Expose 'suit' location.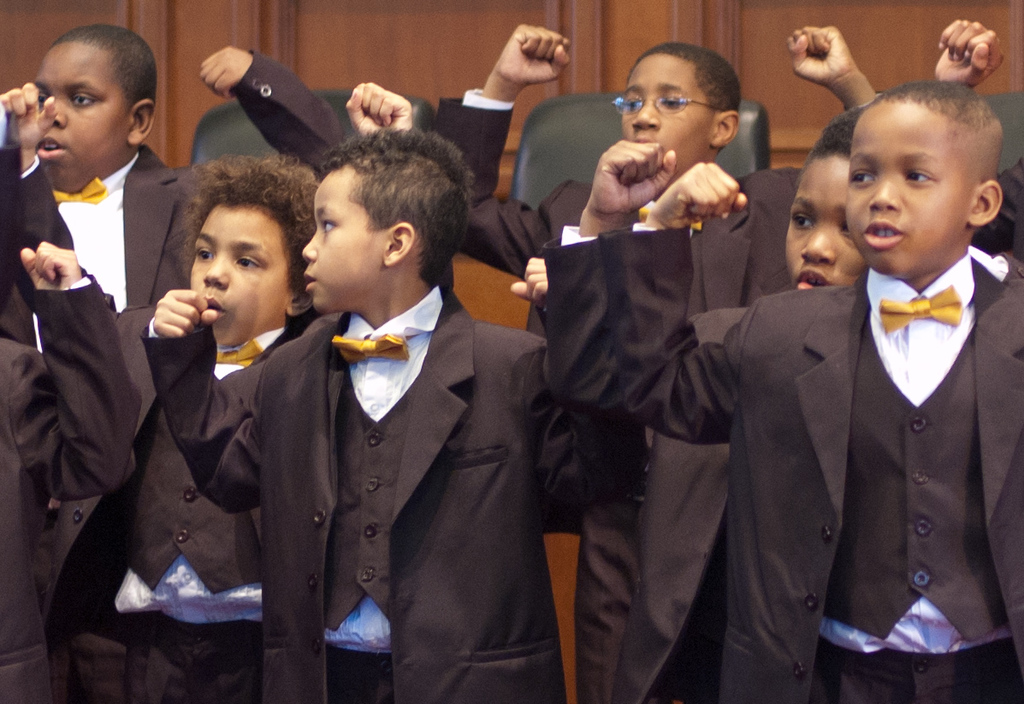
Exposed at box(596, 219, 1023, 703).
